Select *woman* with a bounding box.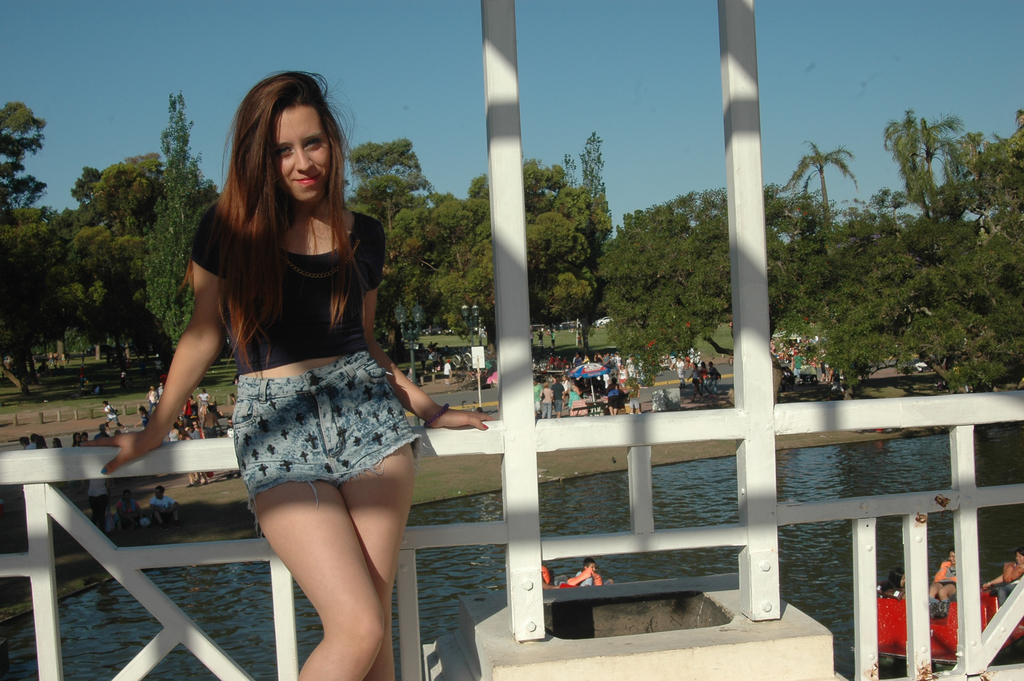
(67,429,85,450).
